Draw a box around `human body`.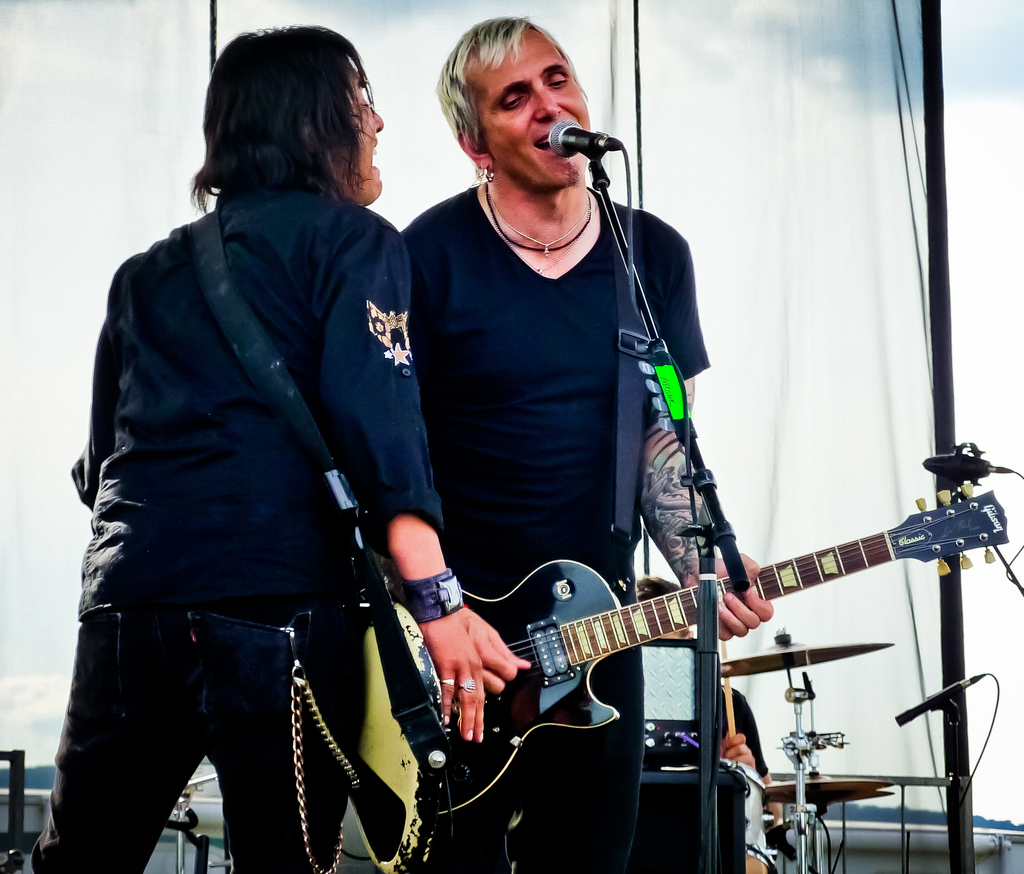
400 13 778 873.
